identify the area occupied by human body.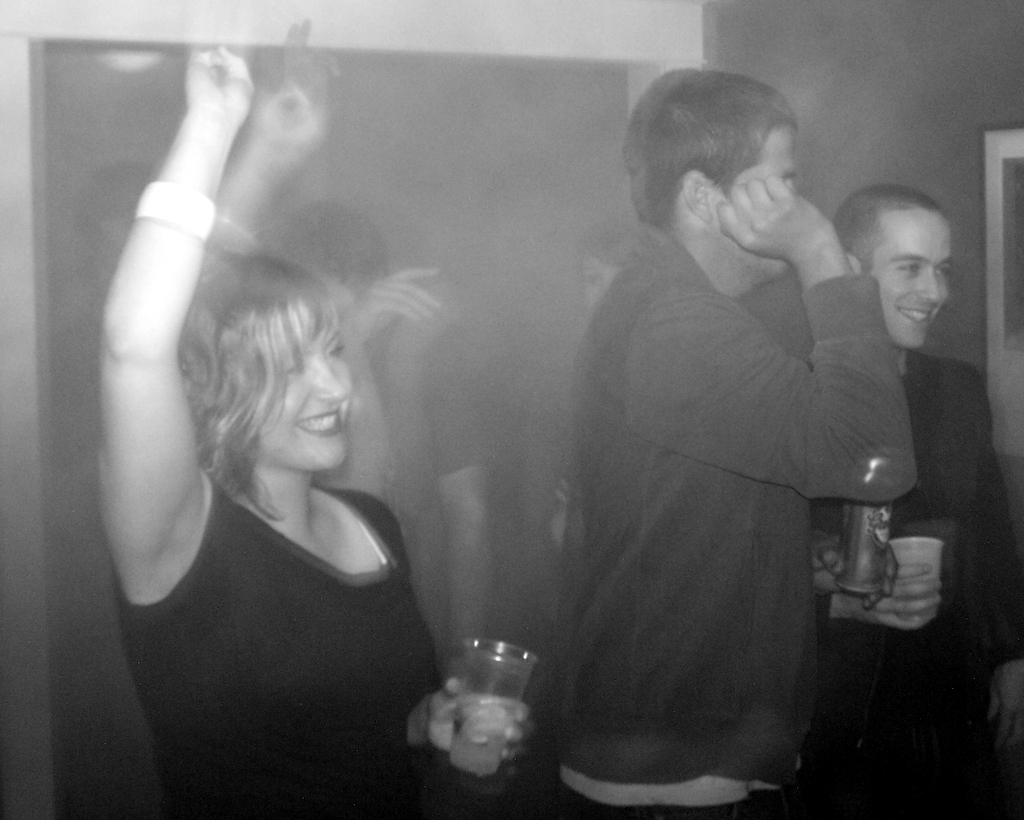
Area: pyautogui.locateOnScreen(814, 358, 1023, 819).
